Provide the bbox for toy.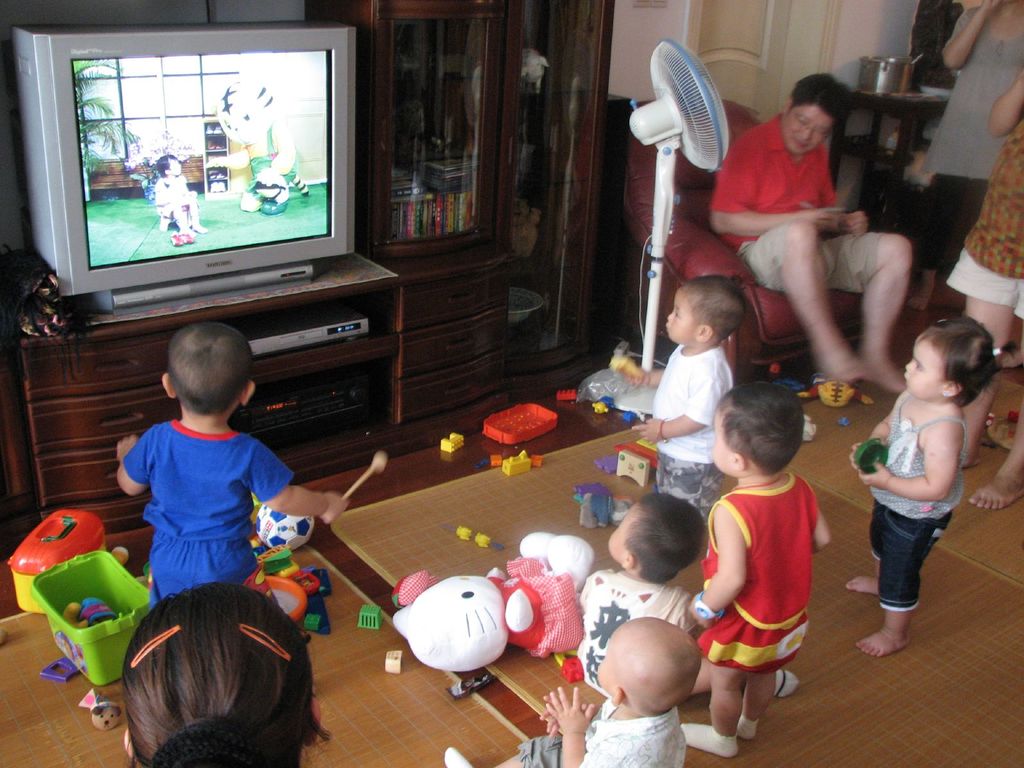
[557,387,578,403].
